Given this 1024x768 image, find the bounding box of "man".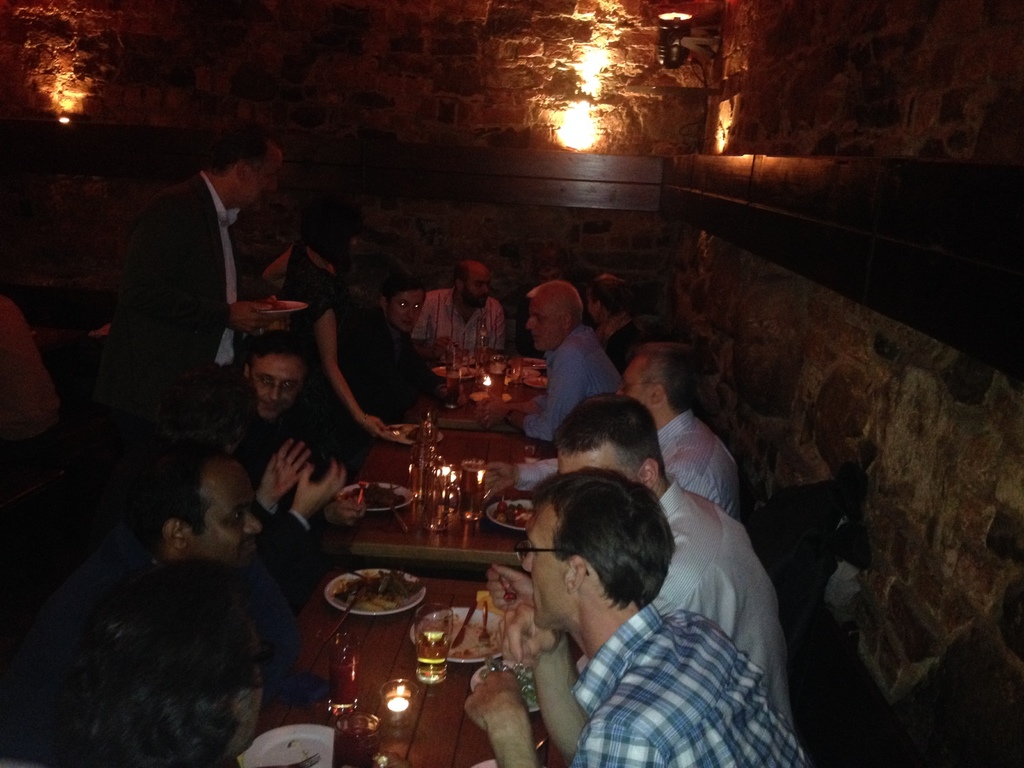
232/332/396/468.
